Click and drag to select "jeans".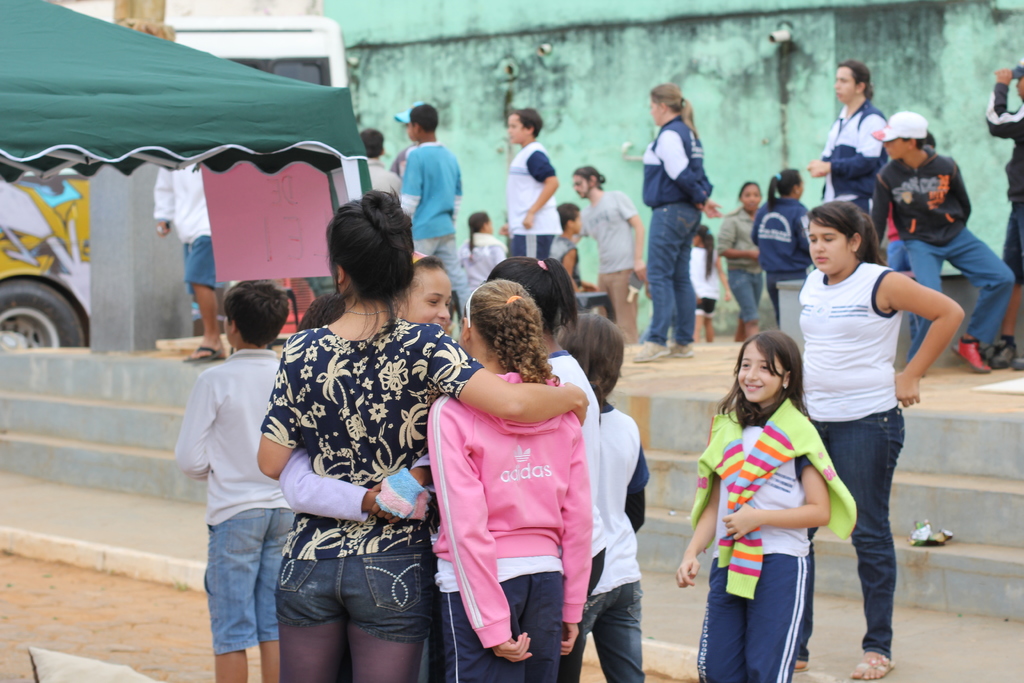
Selection: <region>905, 228, 1015, 354</region>.
